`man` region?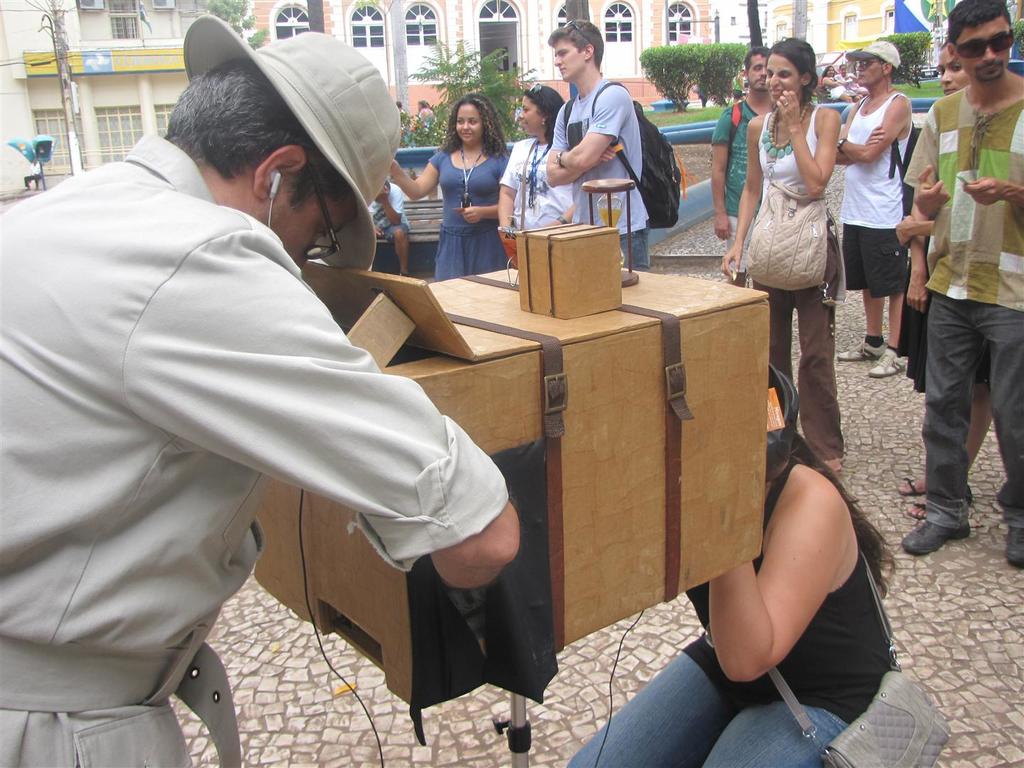
box=[0, 14, 526, 767]
